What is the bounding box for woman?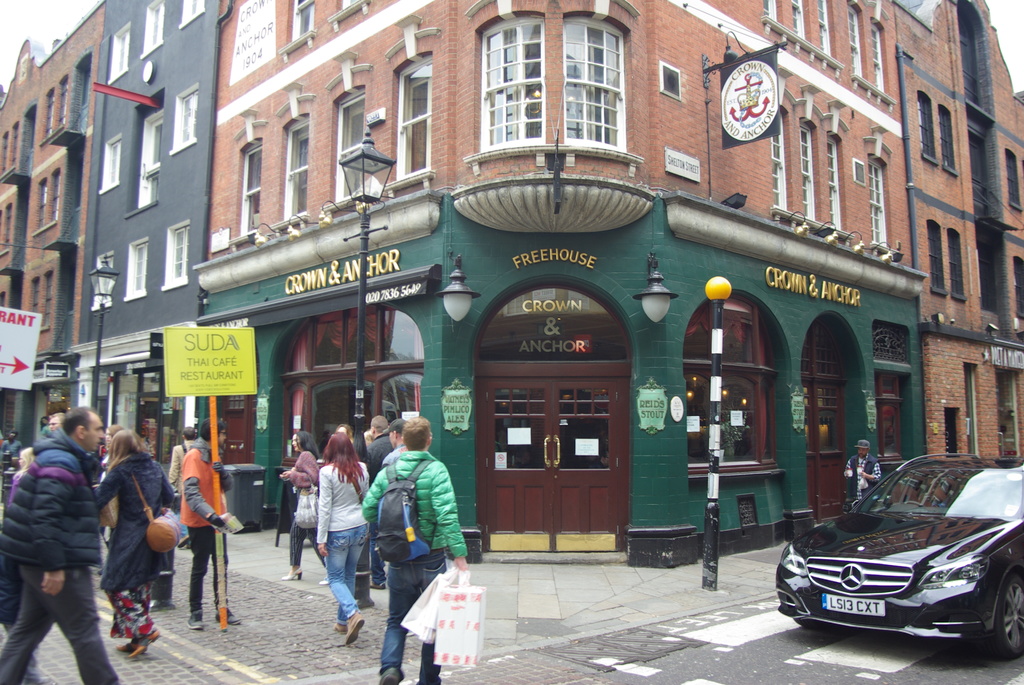
bbox(106, 427, 118, 453).
